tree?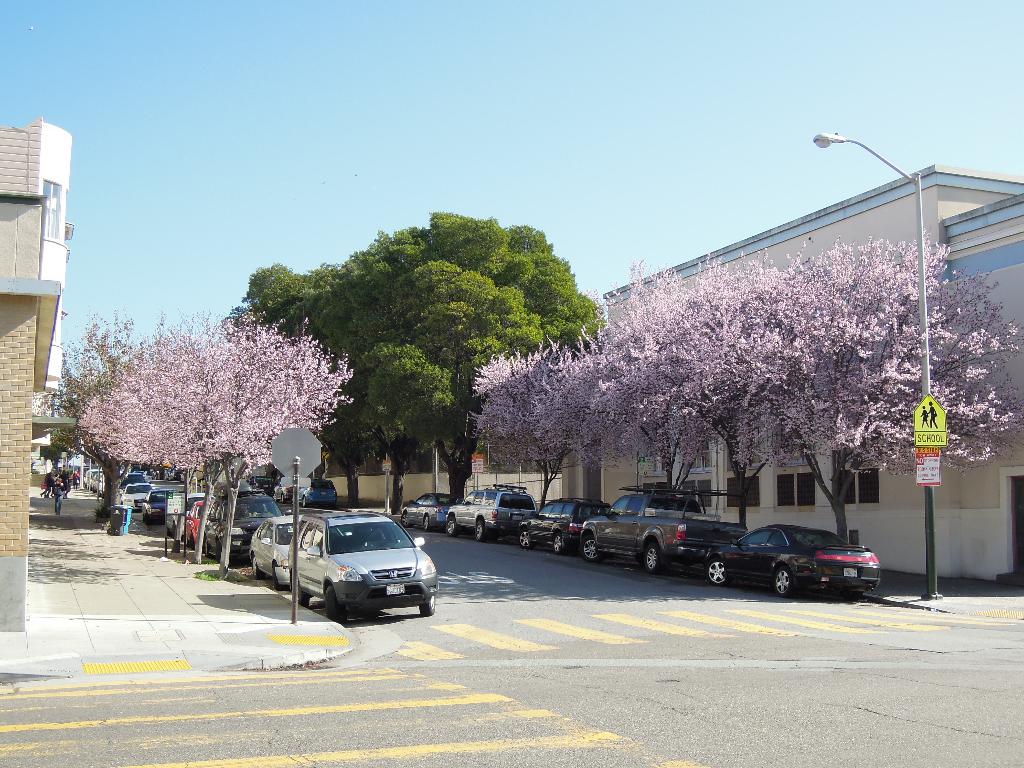
68,301,363,563
